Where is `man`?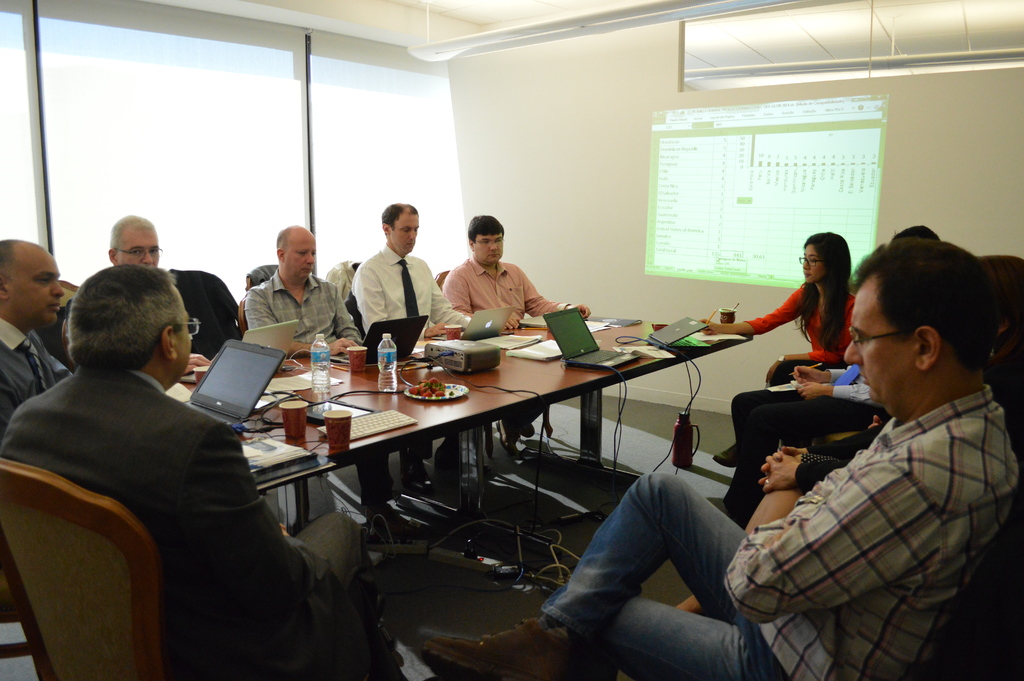
rect(243, 219, 420, 528).
